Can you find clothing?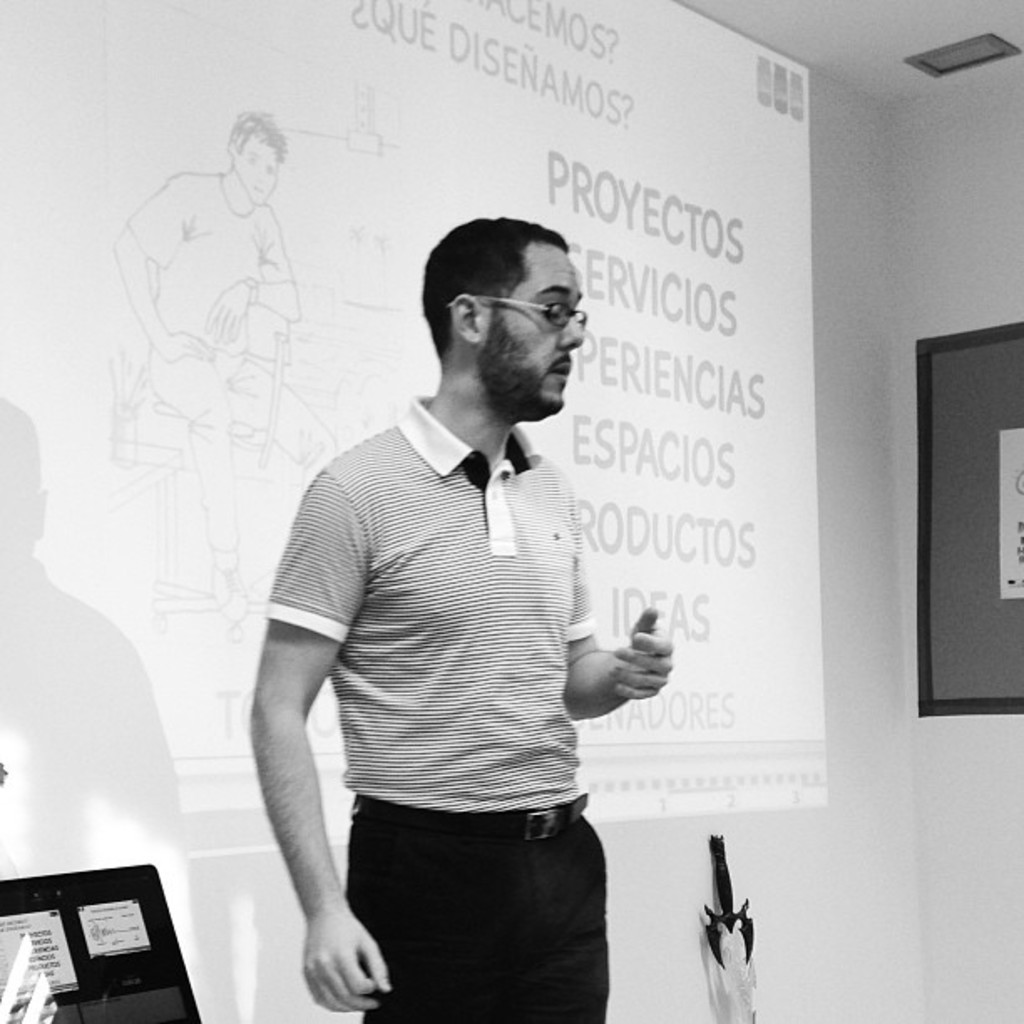
Yes, bounding box: x1=125 y1=169 x2=338 y2=574.
